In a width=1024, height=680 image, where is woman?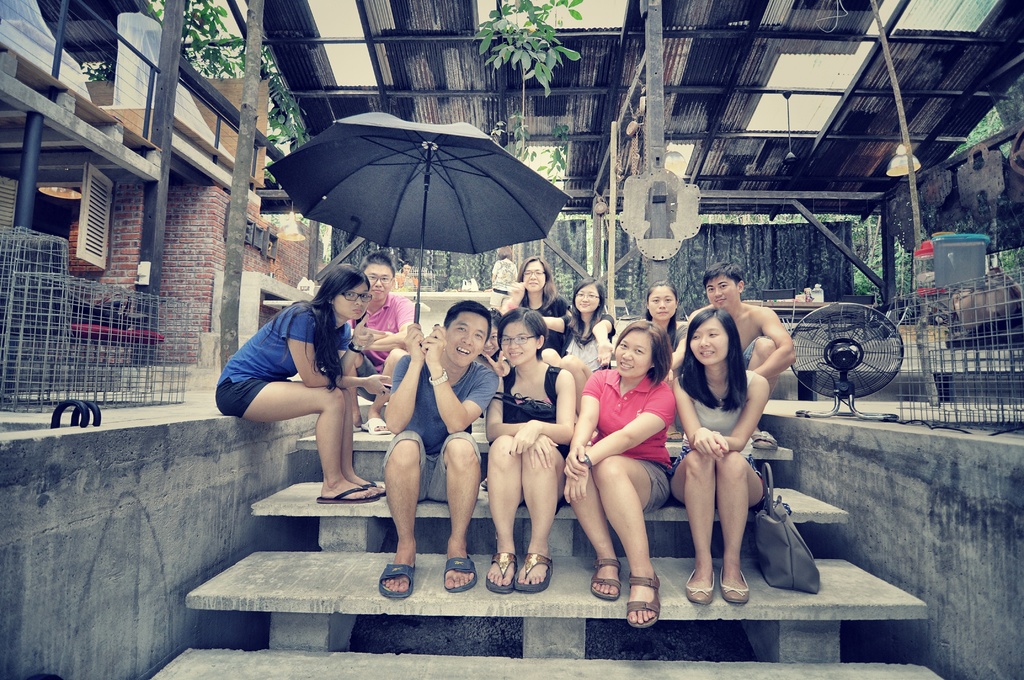
Rect(495, 248, 561, 357).
